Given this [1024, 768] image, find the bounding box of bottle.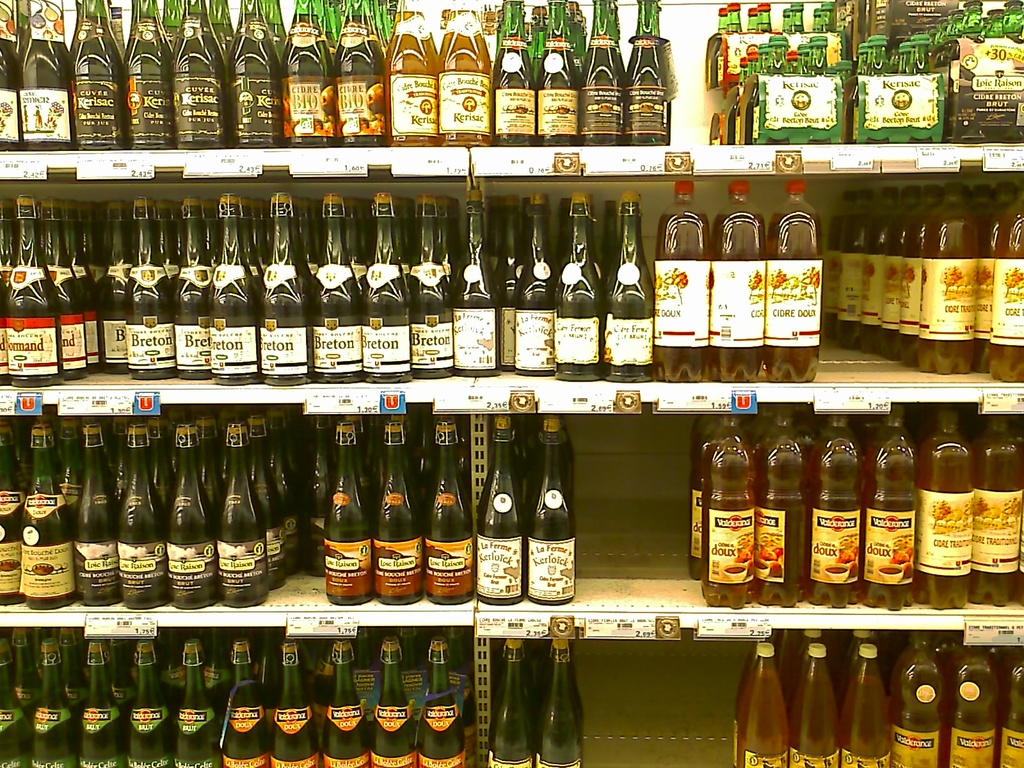
bbox=[261, 0, 292, 56].
